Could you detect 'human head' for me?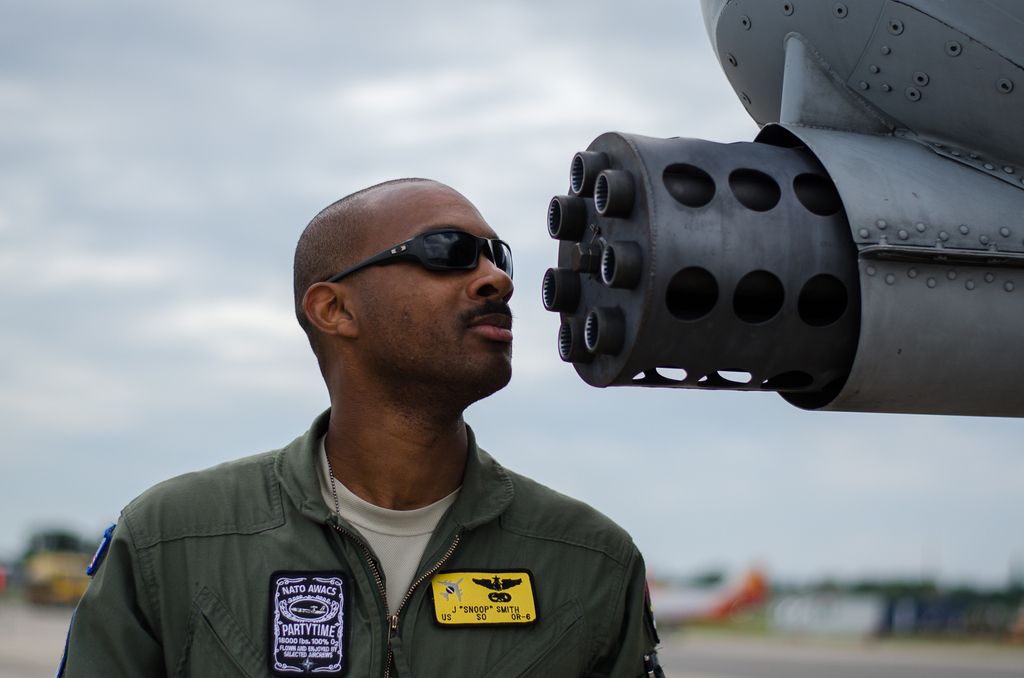
Detection result: BBox(299, 160, 532, 425).
